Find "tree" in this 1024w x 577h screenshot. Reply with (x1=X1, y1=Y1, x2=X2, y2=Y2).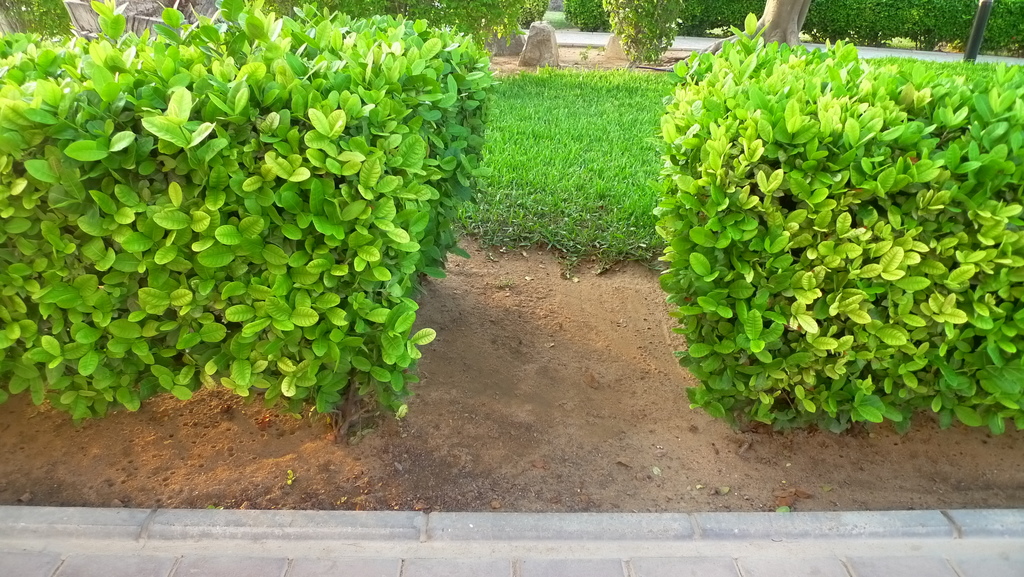
(x1=253, y1=0, x2=534, y2=58).
